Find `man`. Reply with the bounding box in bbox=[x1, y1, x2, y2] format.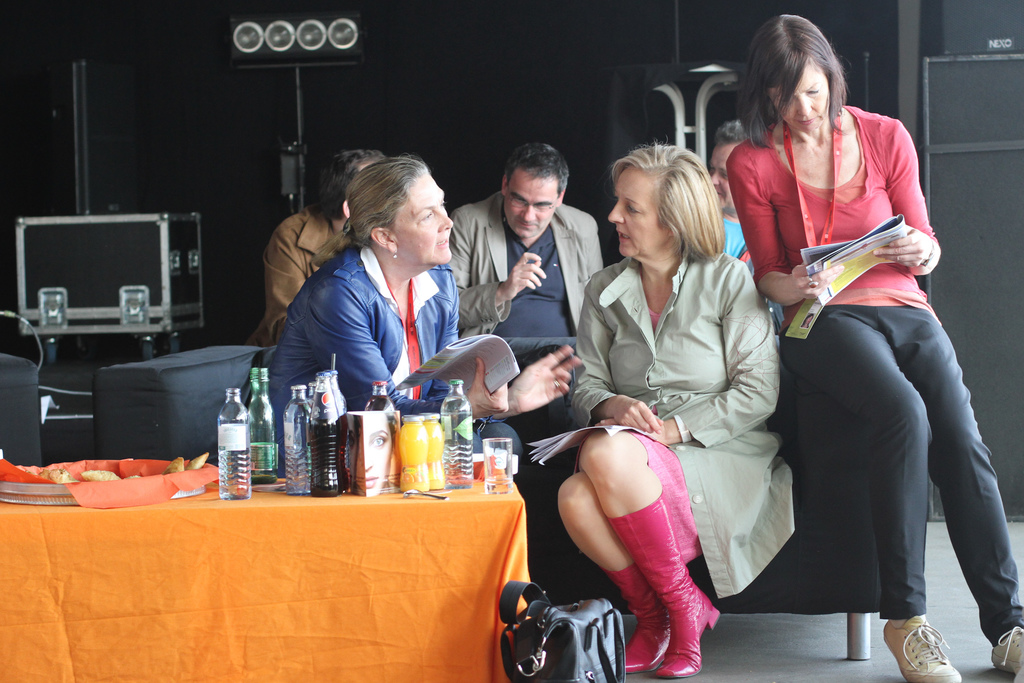
bbox=[447, 141, 605, 450].
